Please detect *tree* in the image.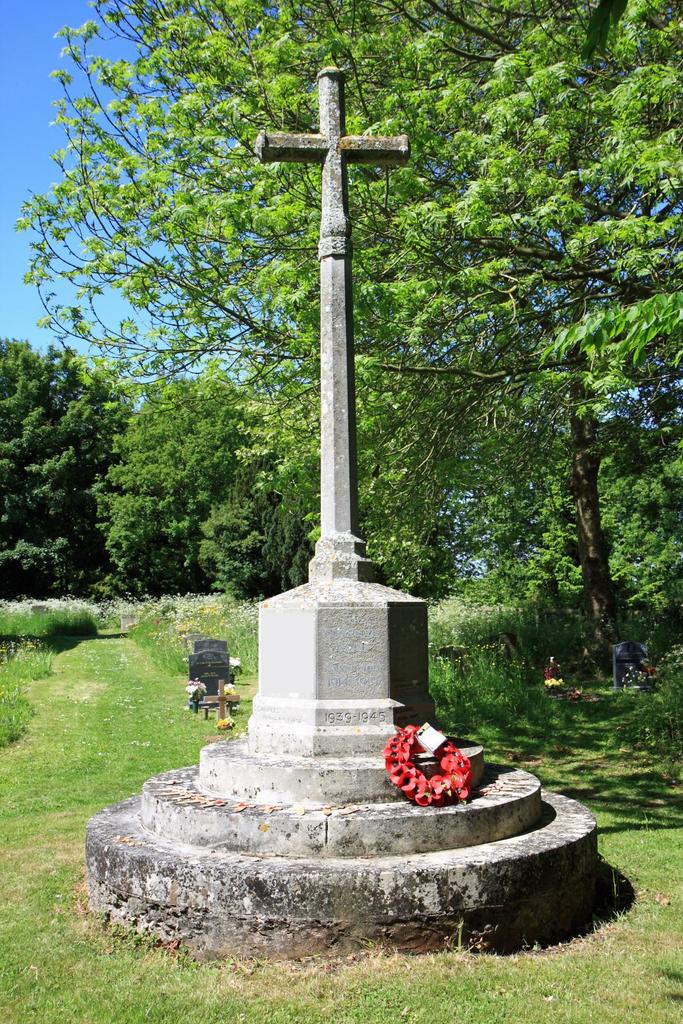
bbox=[63, 353, 133, 575].
